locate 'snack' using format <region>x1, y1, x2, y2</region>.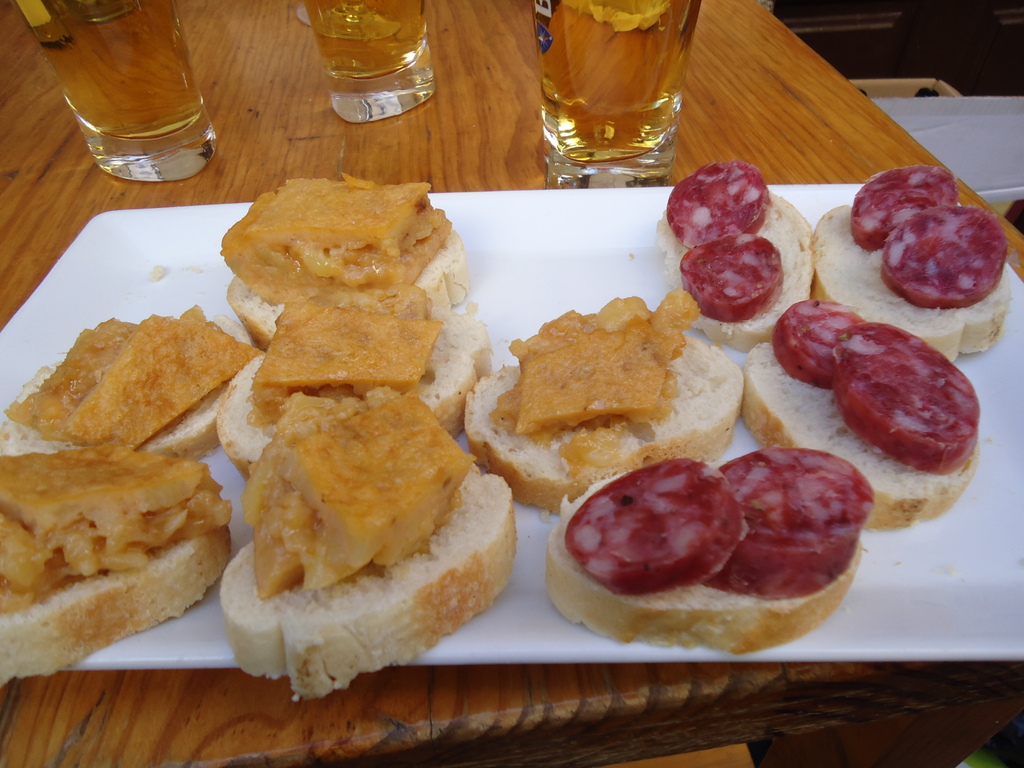
<region>806, 159, 1021, 367</region>.
